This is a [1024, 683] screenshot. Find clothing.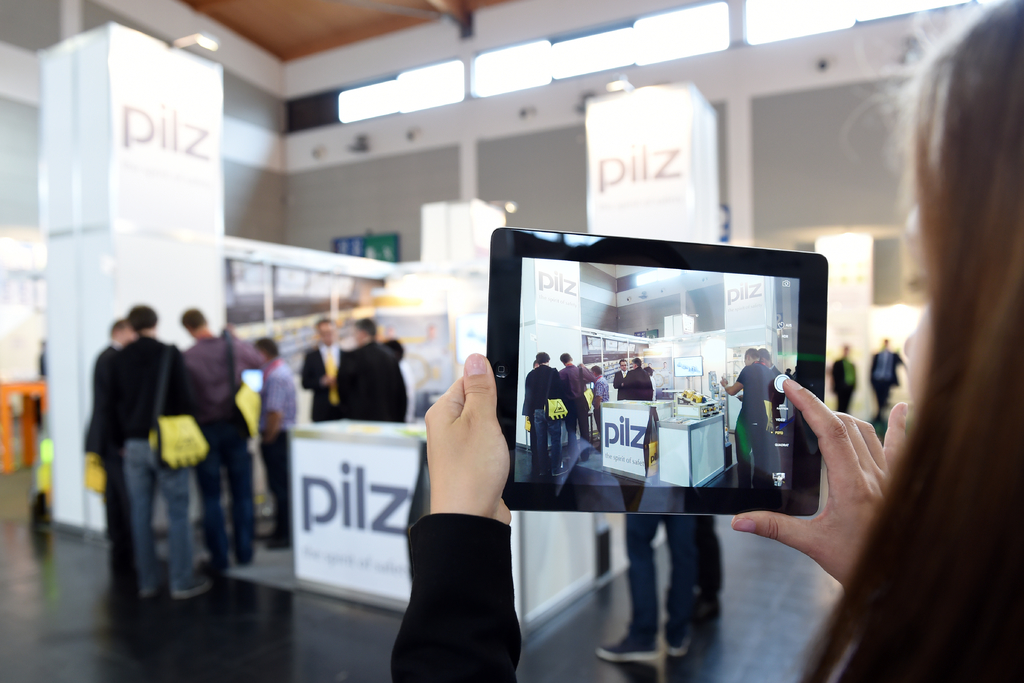
Bounding box: detection(340, 342, 410, 424).
